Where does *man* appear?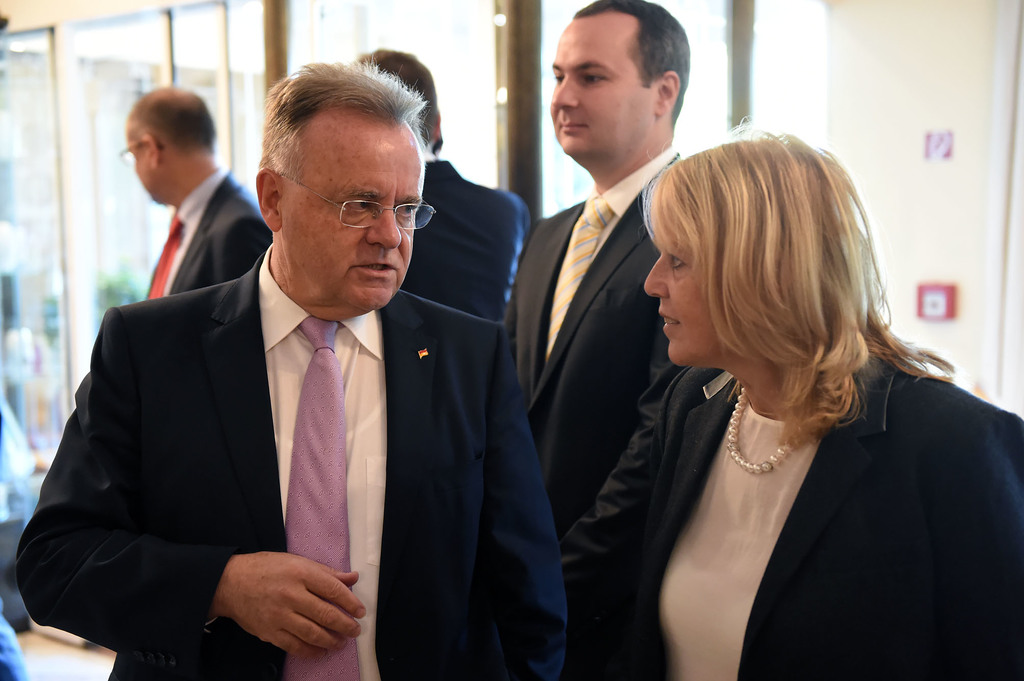
Appears at Rect(11, 58, 569, 680).
